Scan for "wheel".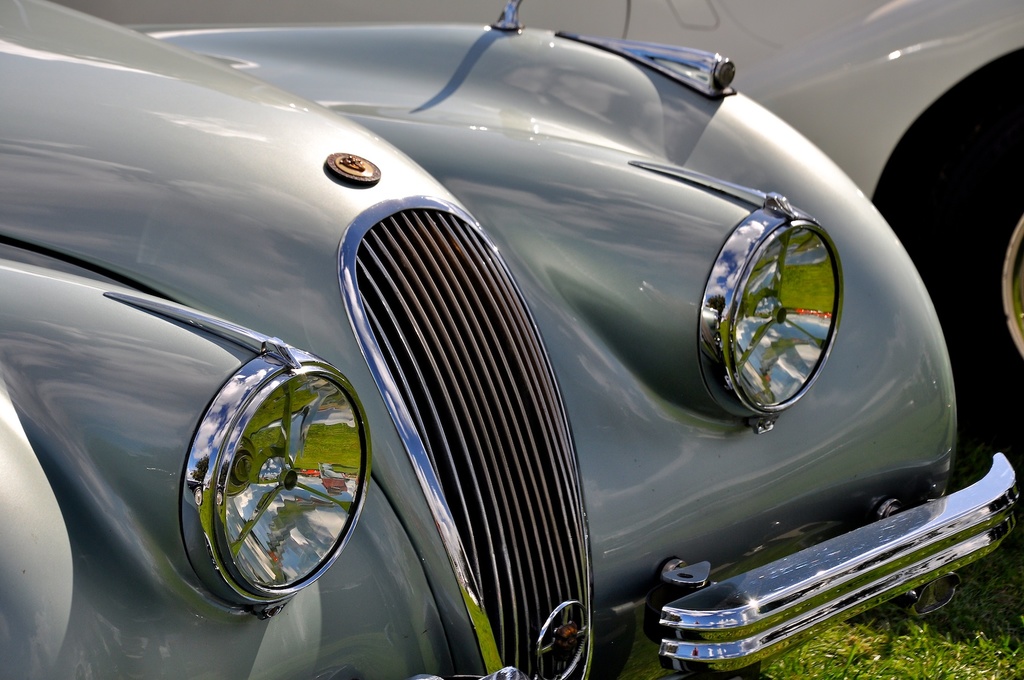
Scan result: select_region(920, 114, 1023, 470).
